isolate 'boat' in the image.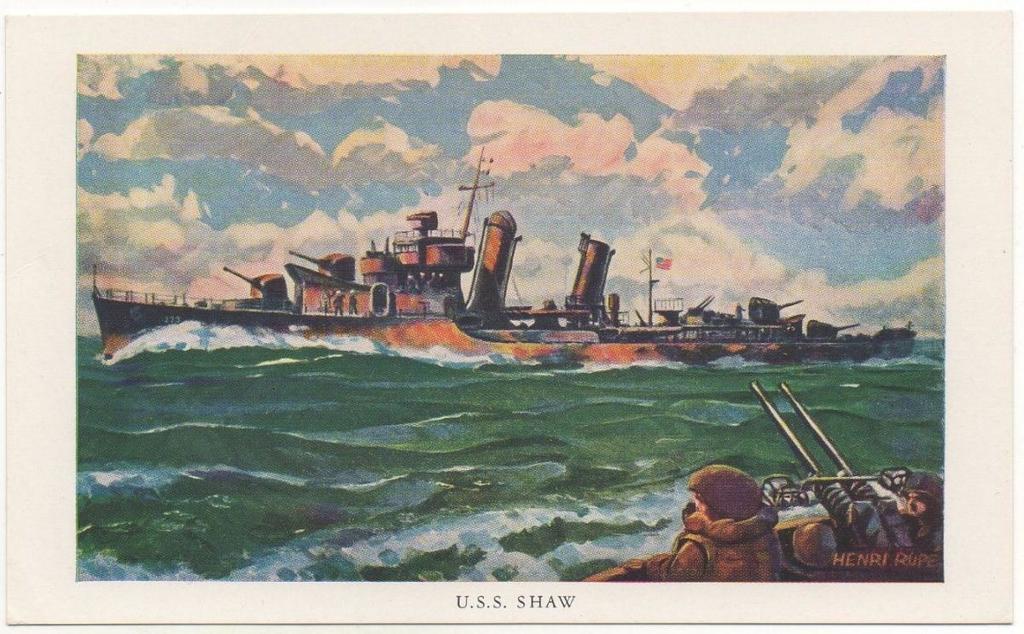
Isolated region: bbox=(582, 499, 943, 583).
